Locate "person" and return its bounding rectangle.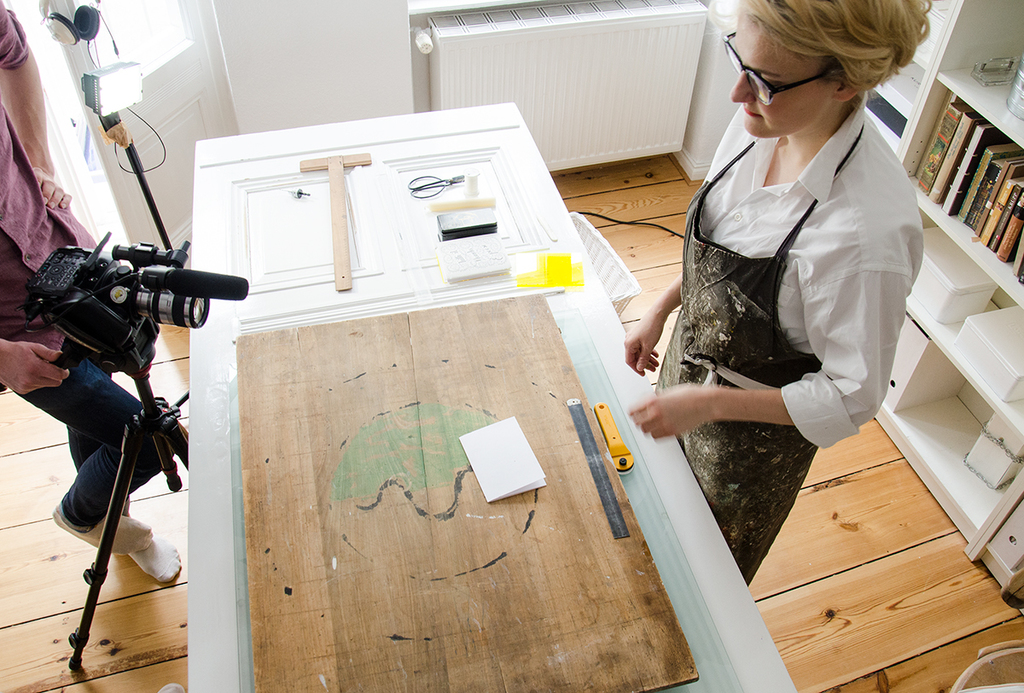
box(620, 3, 934, 609).
